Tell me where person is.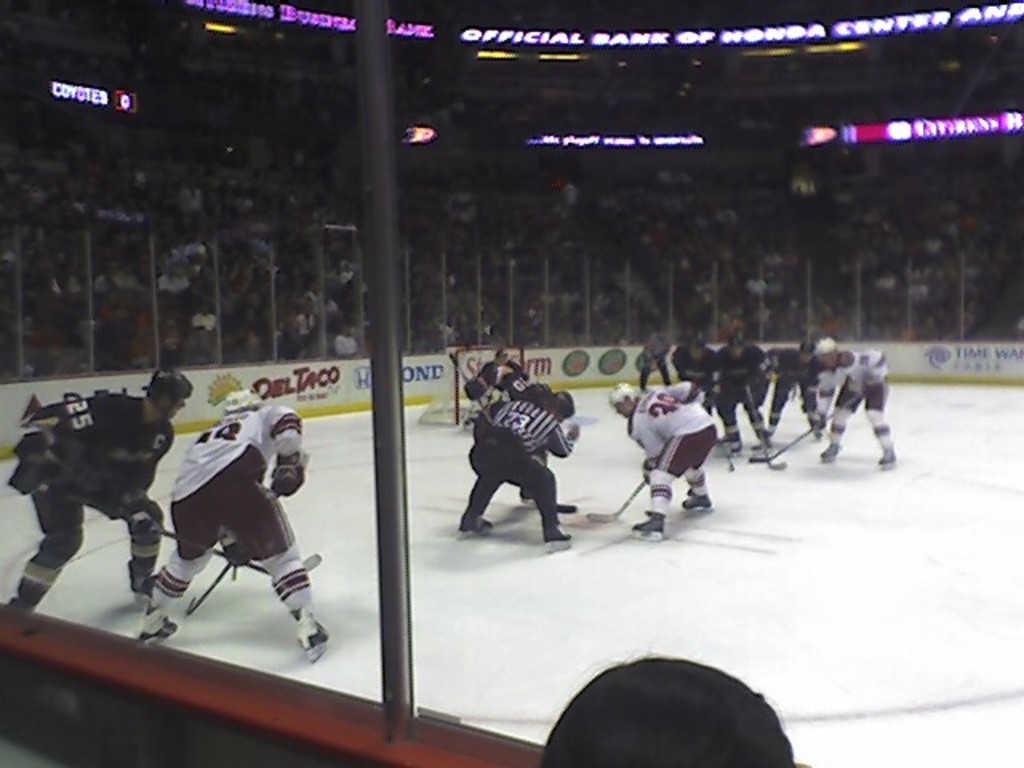
person is at crop(670, 333, 717, 400).
